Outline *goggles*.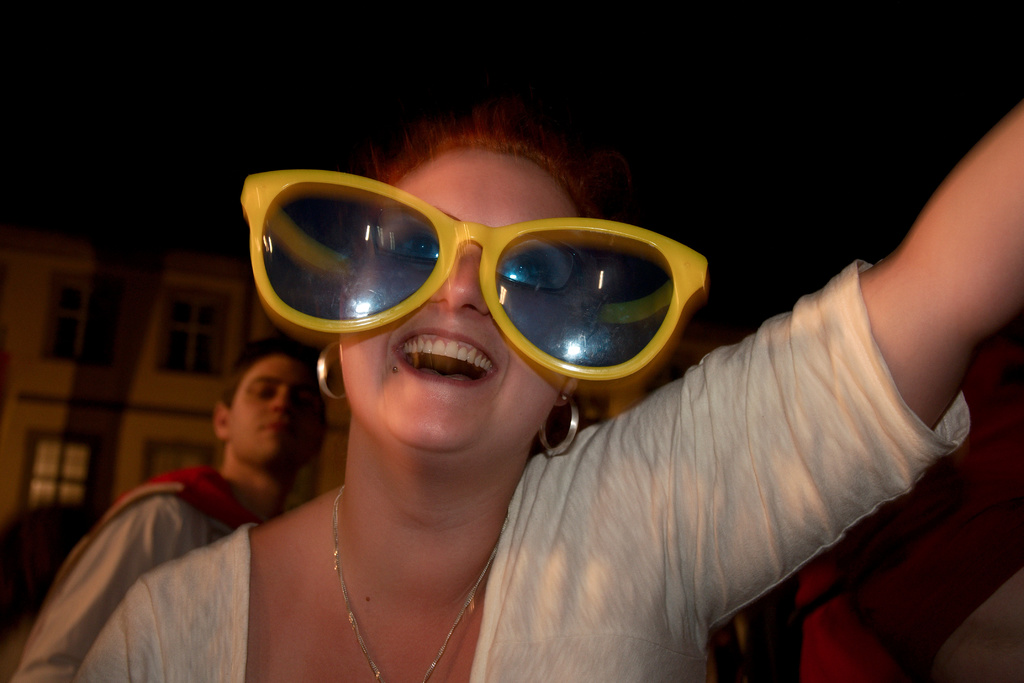
Outline: (273,172,739,392).
